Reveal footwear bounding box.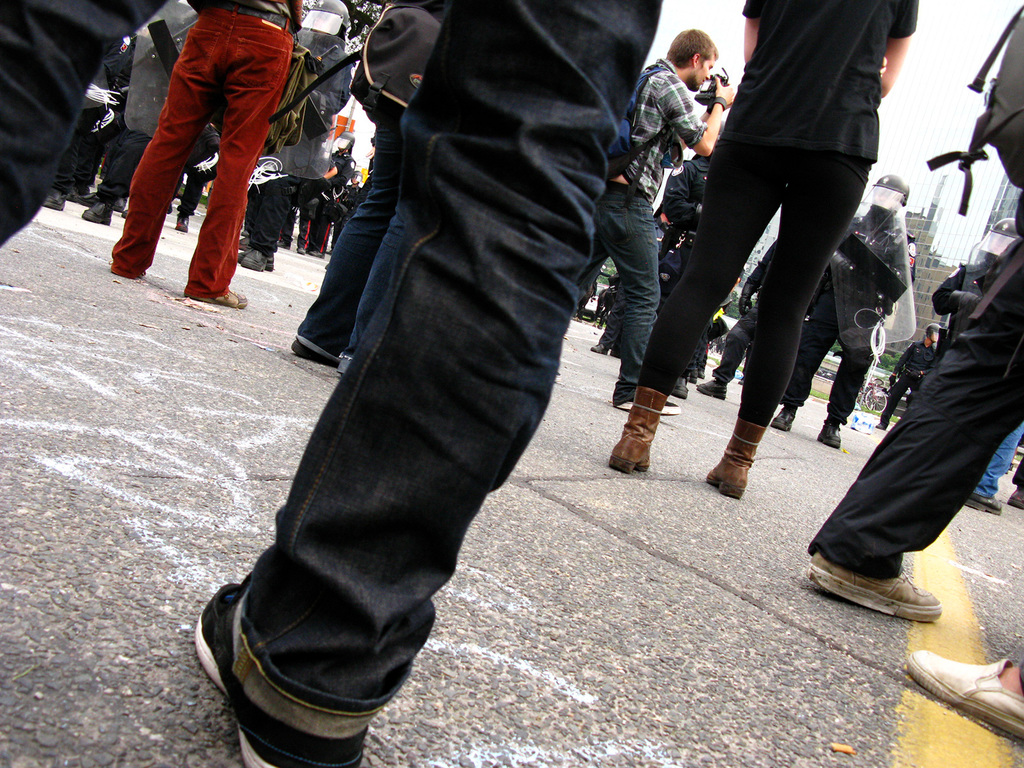
Revealed: x1=198, y1=289, x2=252, y2=305.
